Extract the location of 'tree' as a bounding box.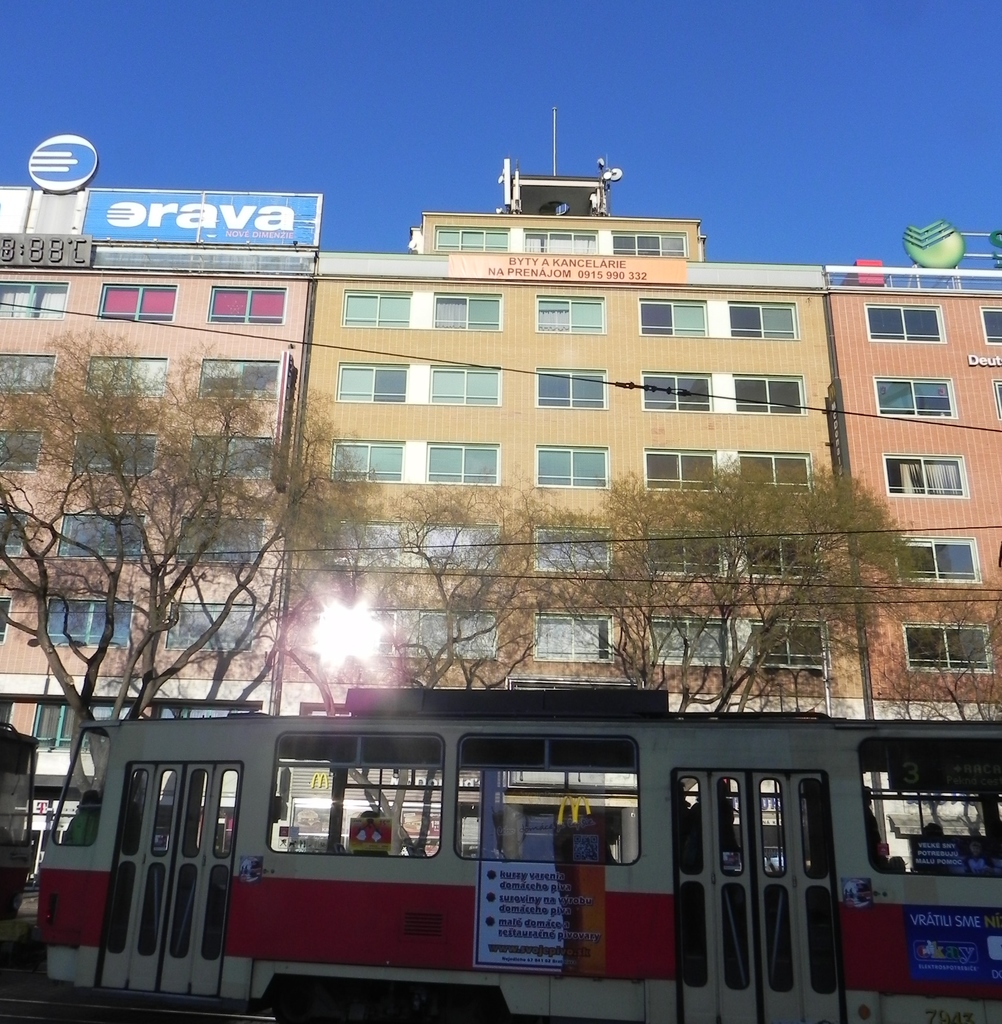
(357, 462, 581, 686).
